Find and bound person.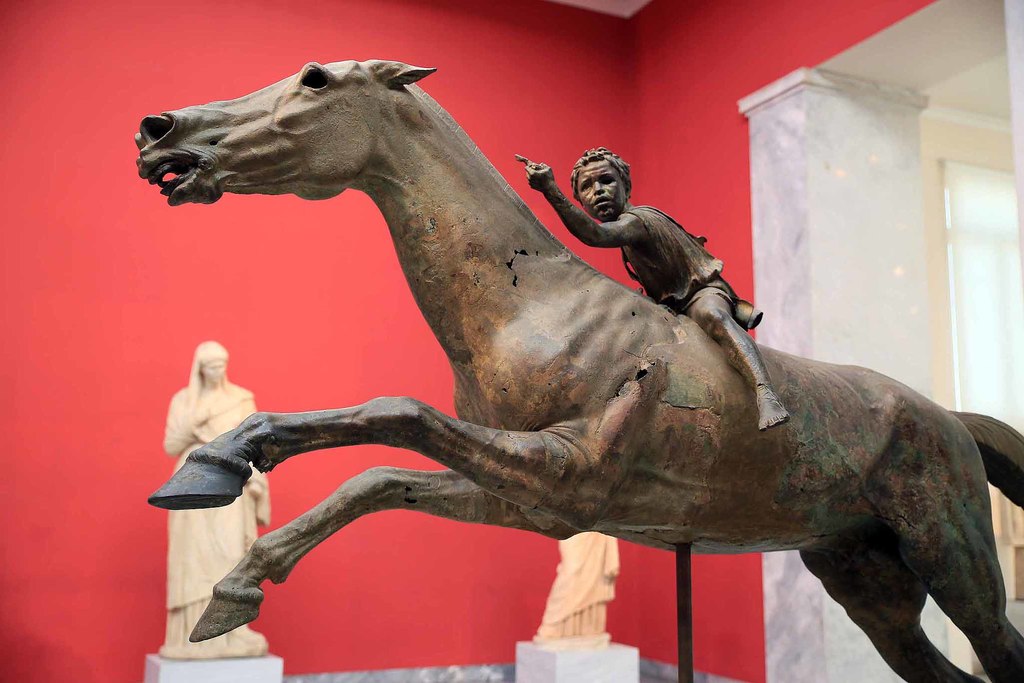
Bound: {"left": 165, "top": 343, "right": 278, "bottom": 661}.
